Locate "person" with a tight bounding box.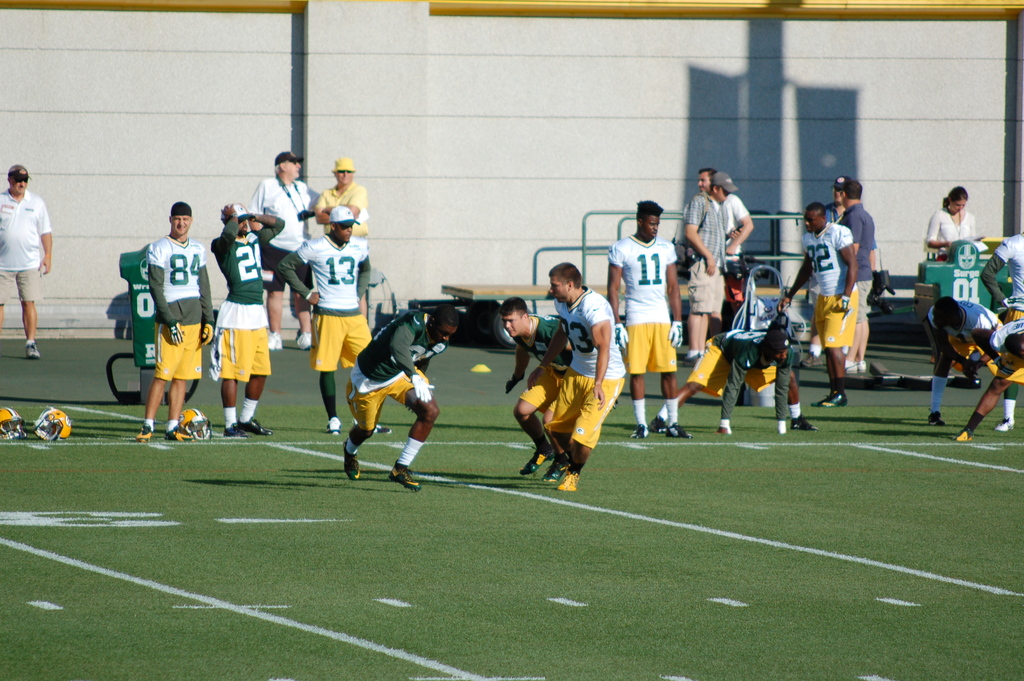
crop(275, 211, 374, 434).
